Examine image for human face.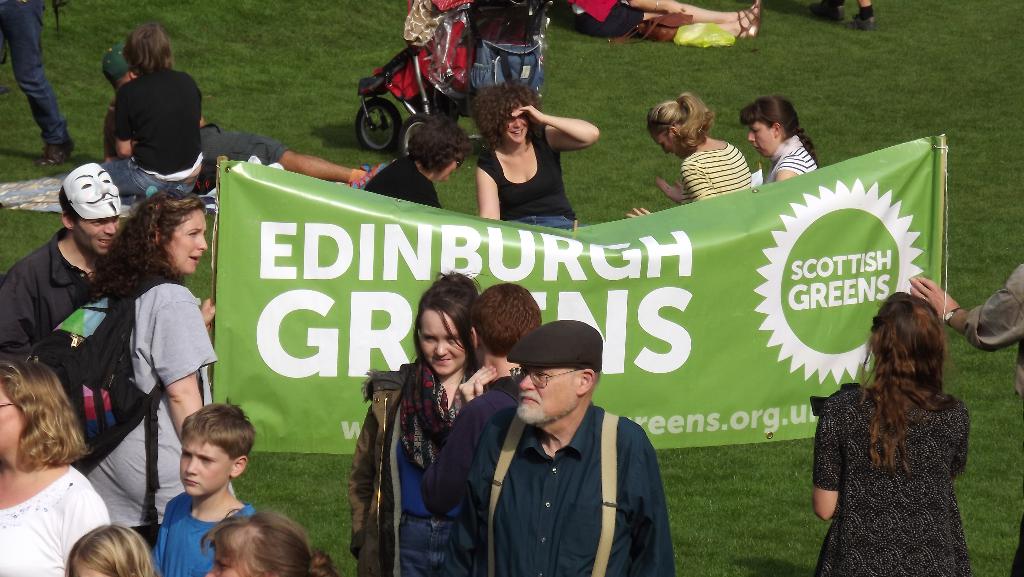
Examination result: <bbox>169, 212, 209, 277</bbox>.
